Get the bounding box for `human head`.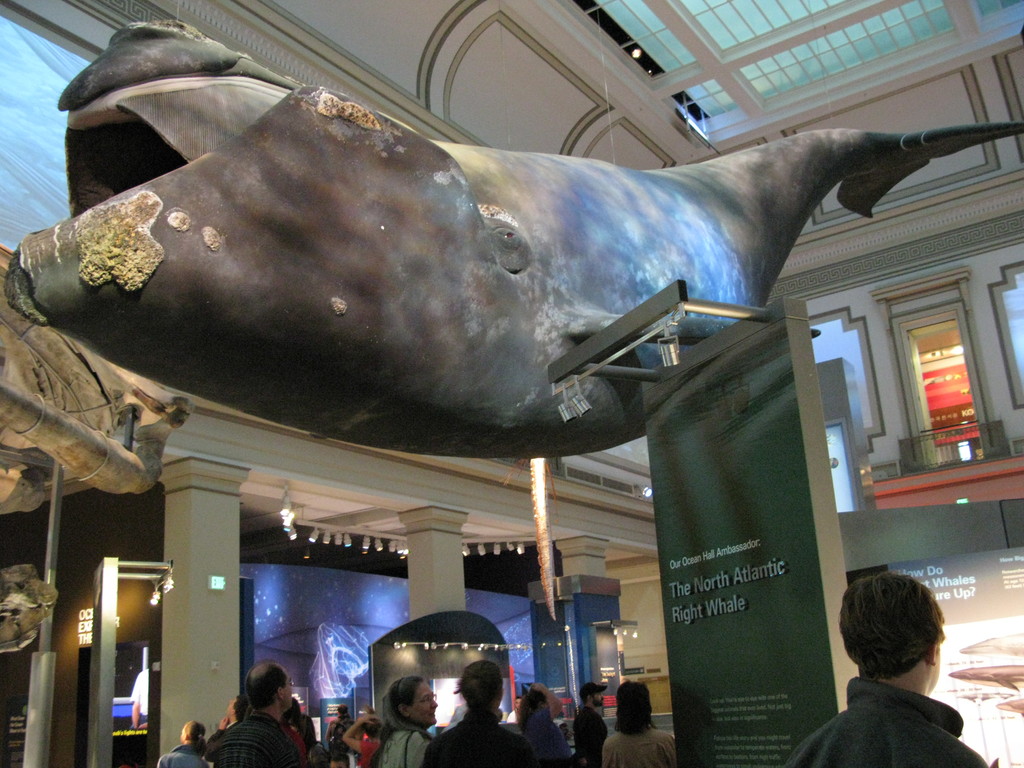
detection(529, 683, 552, 705).
